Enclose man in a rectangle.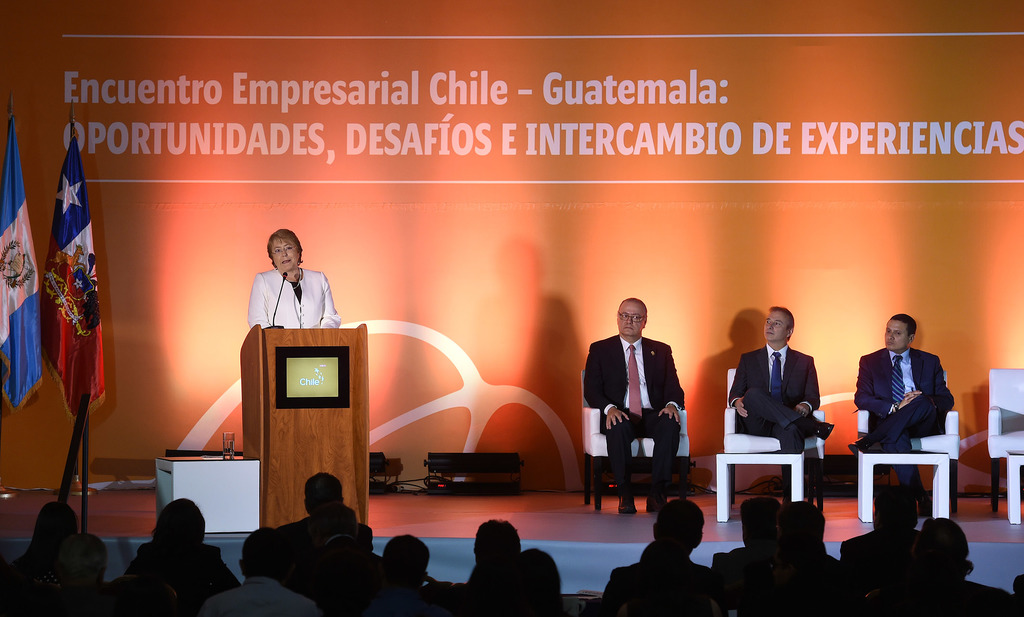
{"x1": 856, "y1": 324, "x2": 964, "y2": 478}.
